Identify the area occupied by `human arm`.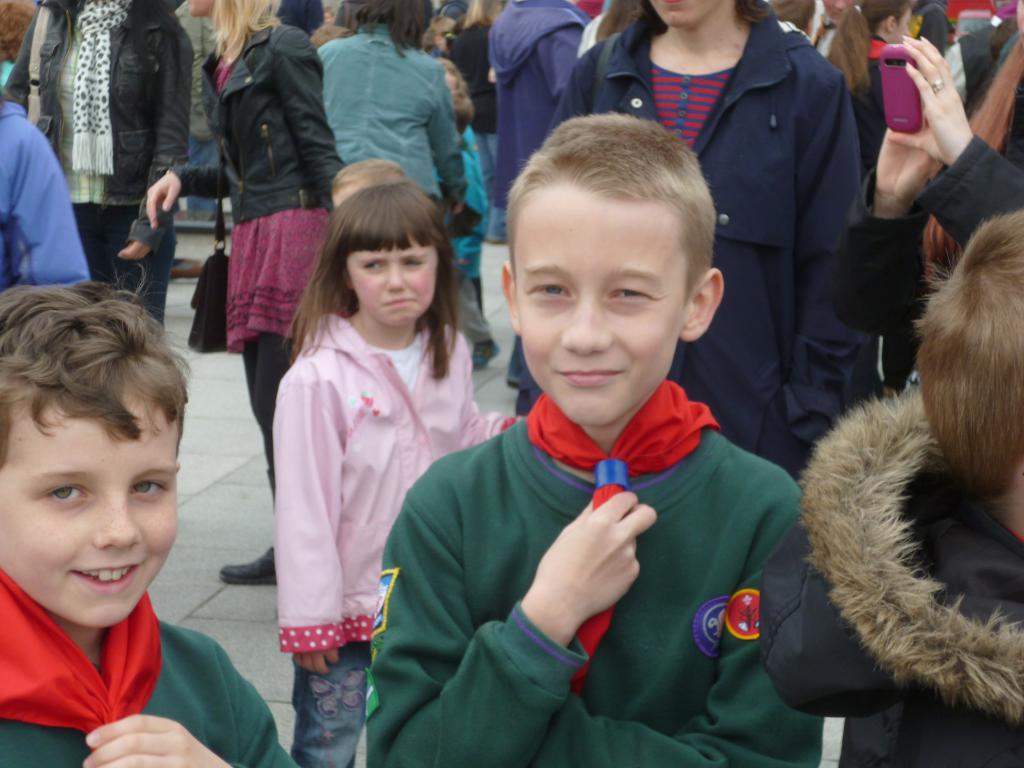
Area: box(283, 32, 346, 212).
